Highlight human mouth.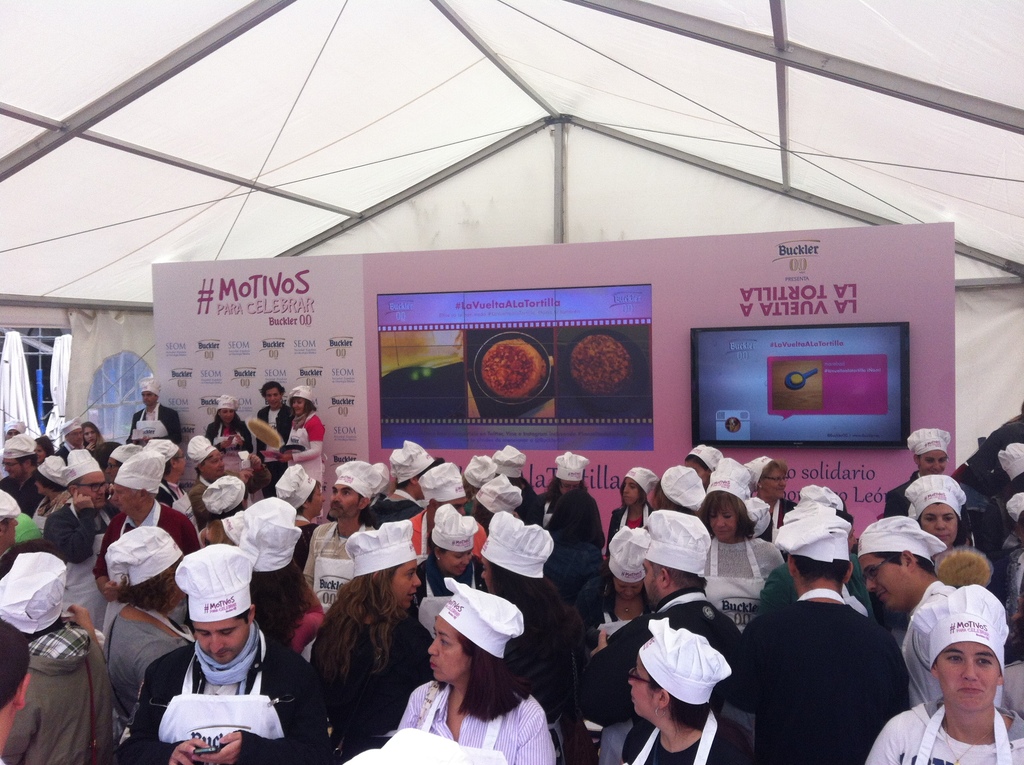
Highlighted region: pyautogui.locateOnScreen(459, 567, 465, 572).
